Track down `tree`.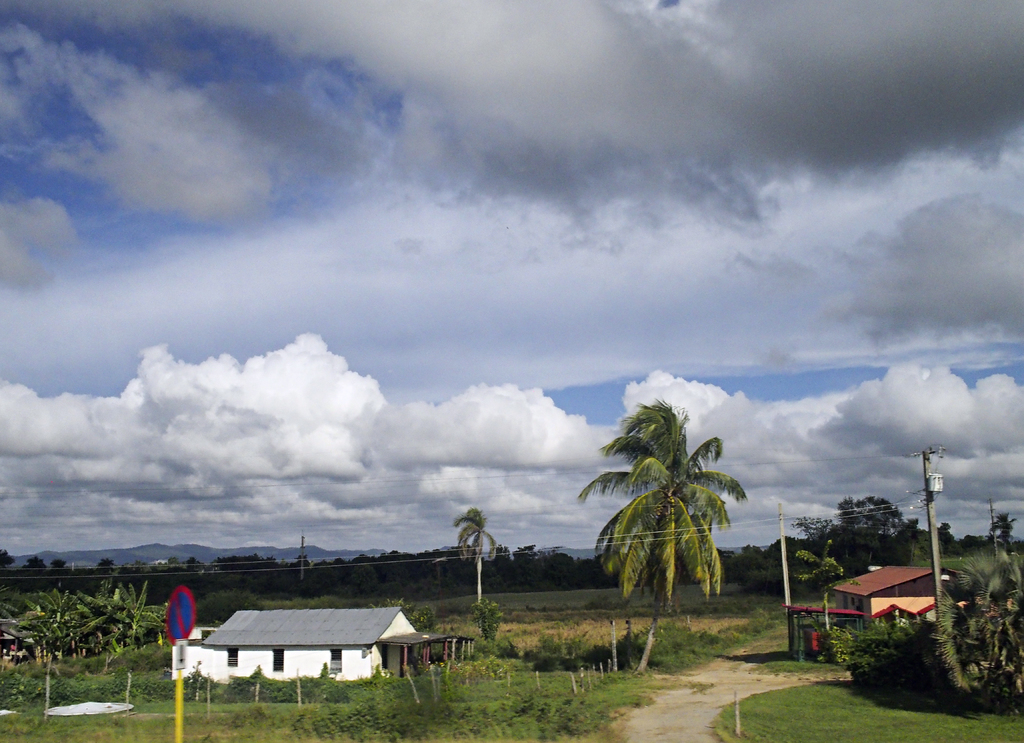
Tracked to Rect(387, 543, 415, 586).
